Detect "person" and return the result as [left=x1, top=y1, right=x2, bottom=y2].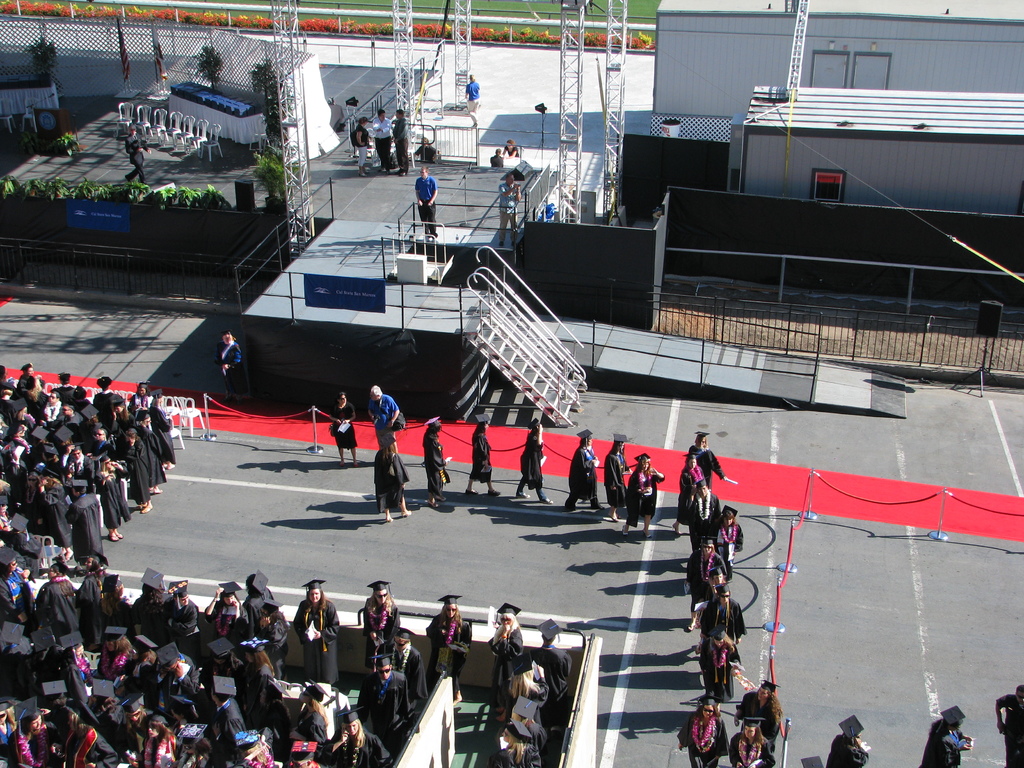
[left=0, top=548, right=28, bottom=621].
